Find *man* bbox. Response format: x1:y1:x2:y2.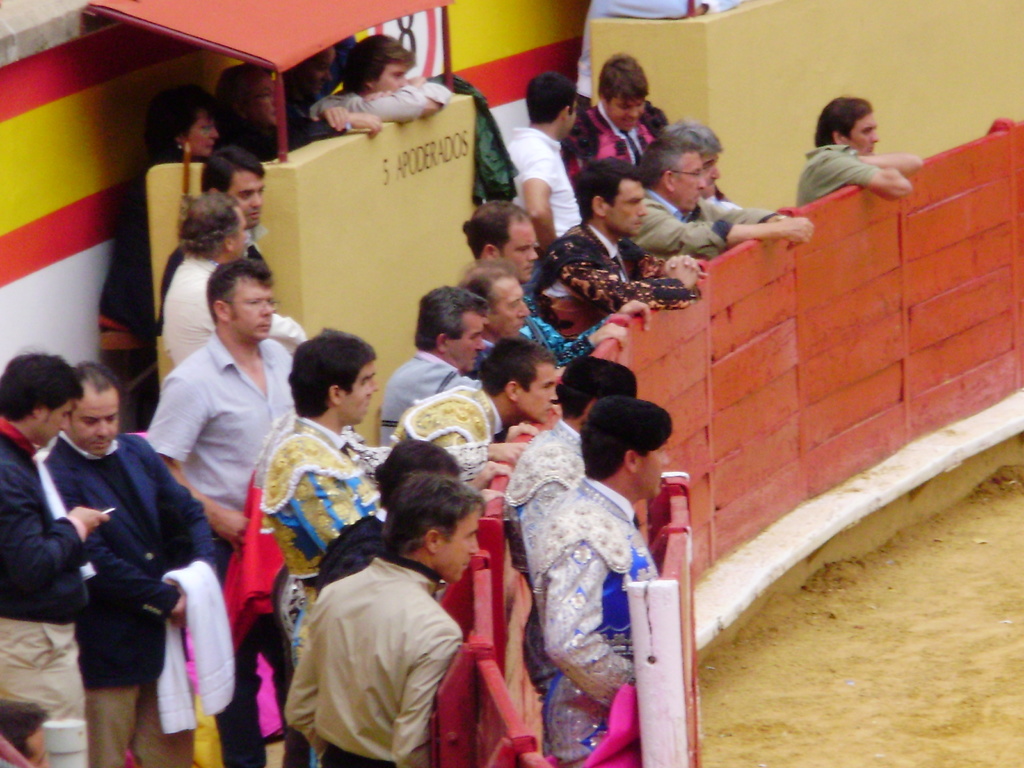
374:284:486:446.
